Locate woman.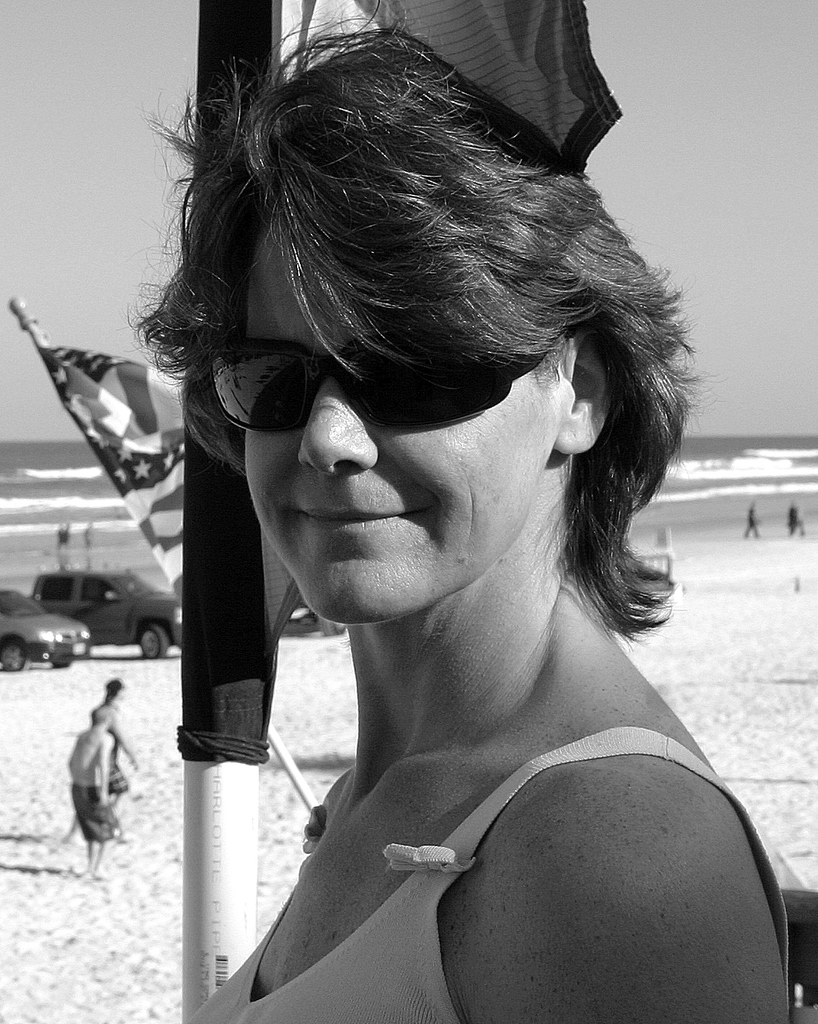
Bounding box: locate(91, 67, 817, 1015).
